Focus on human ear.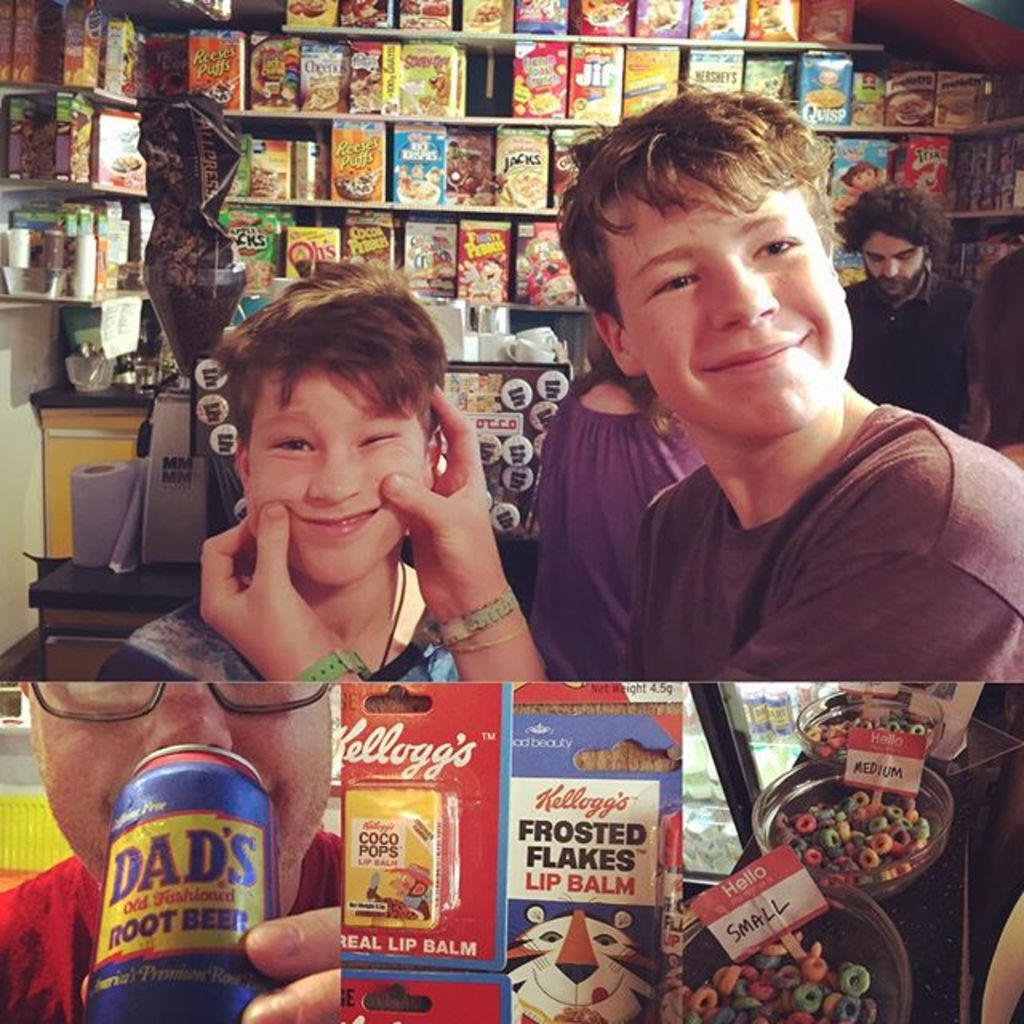
Focused at BBox(232, 442, 248, 490).
